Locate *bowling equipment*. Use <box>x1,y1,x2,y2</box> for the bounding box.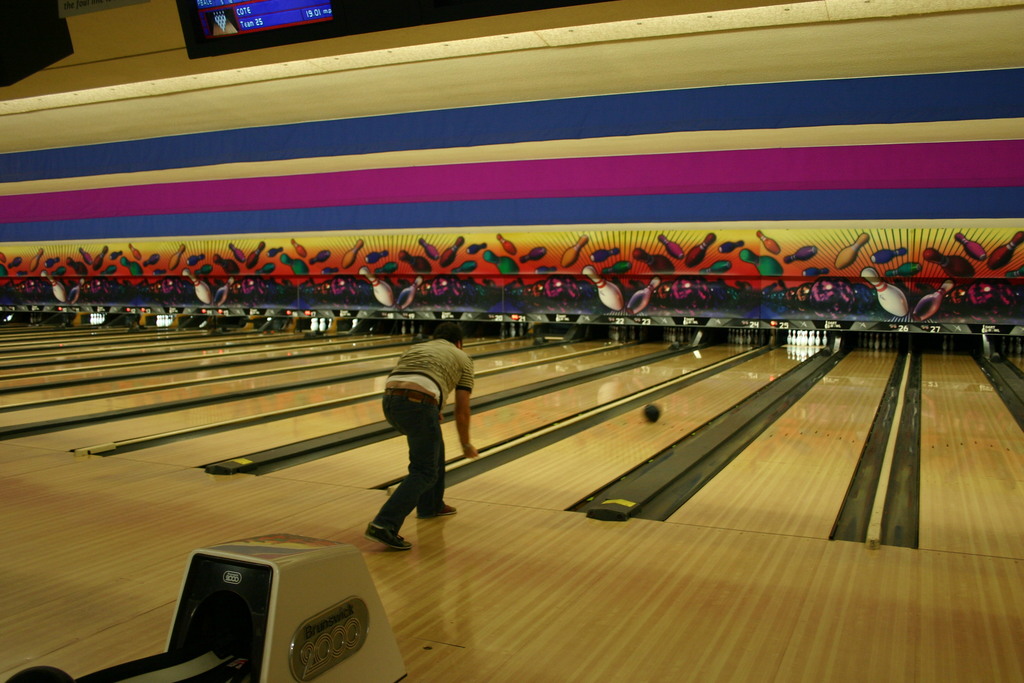
<box>186,254,209,268</box>.
